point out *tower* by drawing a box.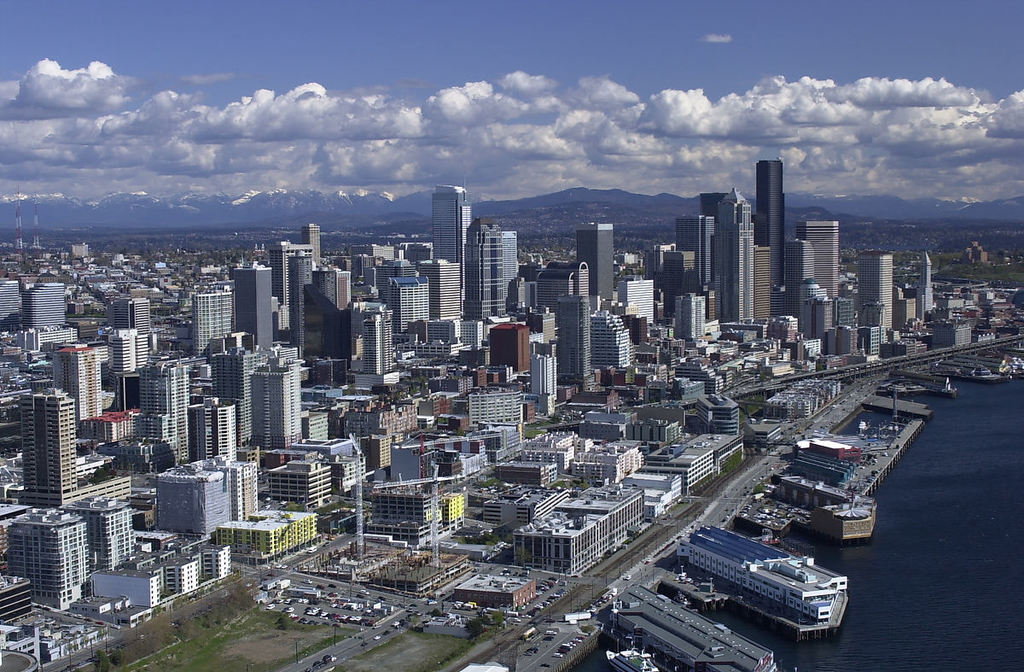
pyautogui.locateOnScreen(561, 292, 588, 377).
